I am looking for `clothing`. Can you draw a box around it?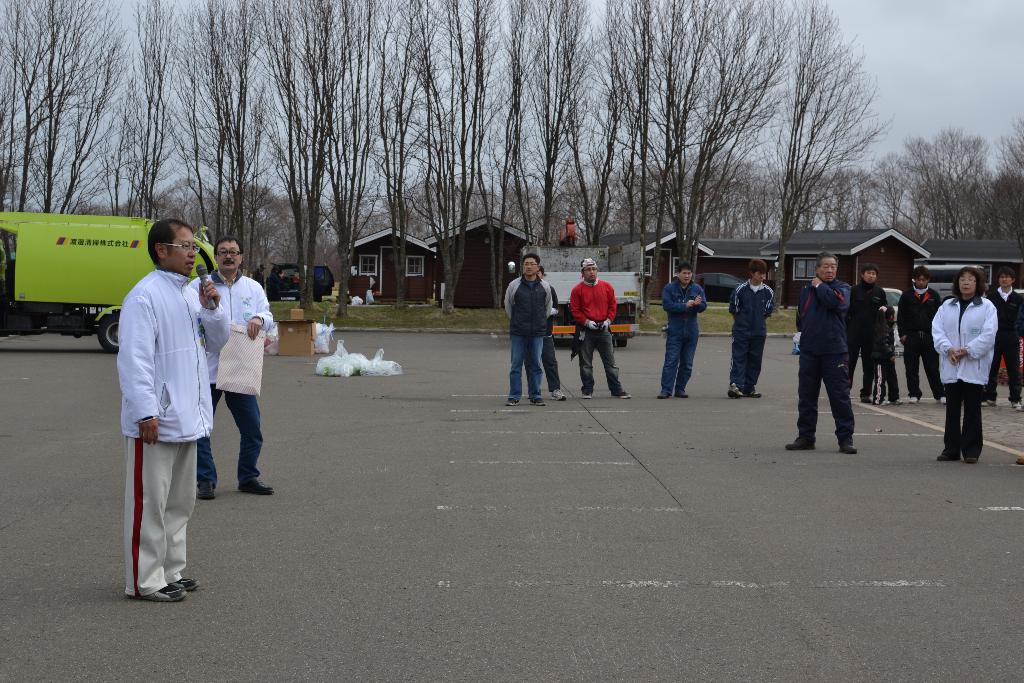
Sure, the bounding box is x1=793, y1=276, x2=858, y2=437.
